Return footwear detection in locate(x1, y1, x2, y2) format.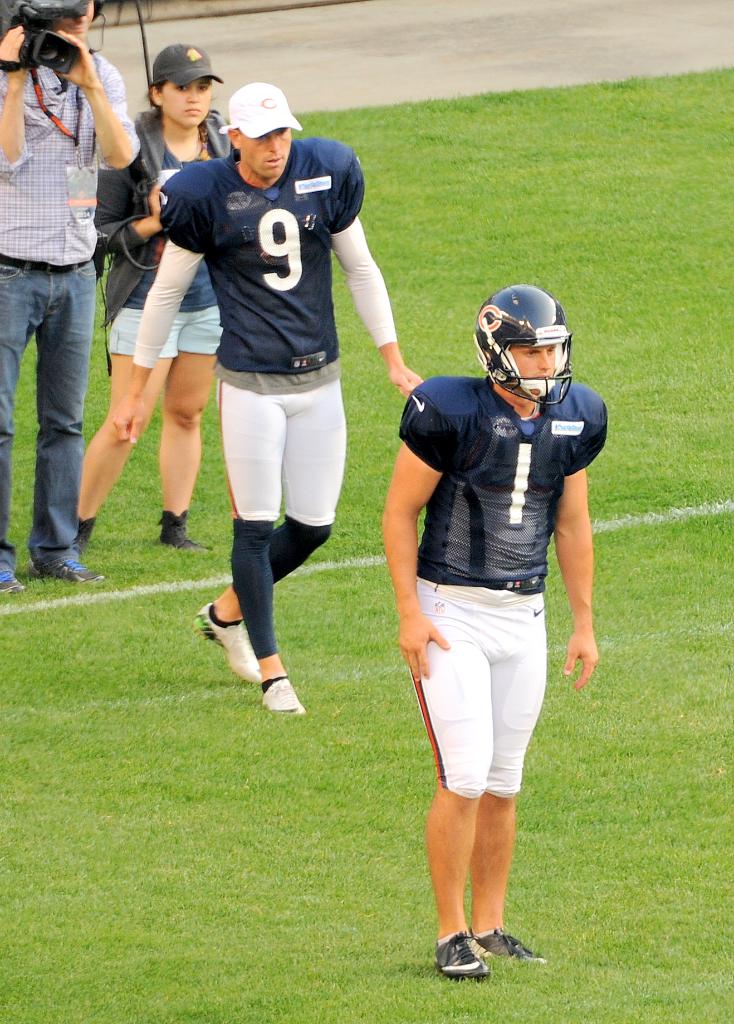
locate(190, 600, 264, 685).
